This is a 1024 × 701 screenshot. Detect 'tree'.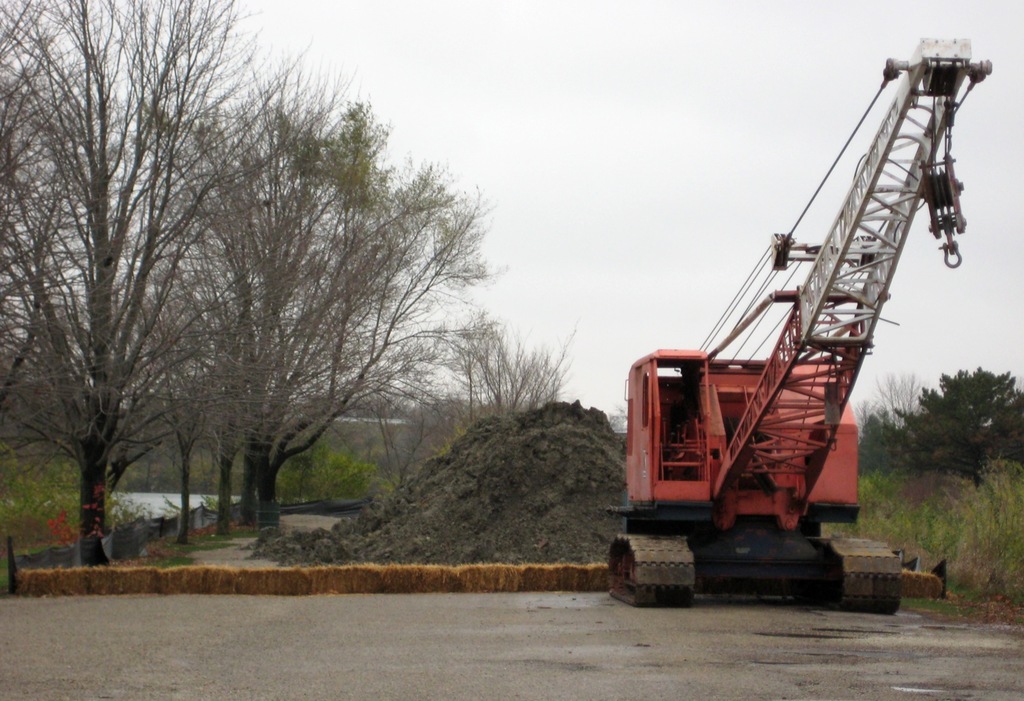
<region>0, 0, 325, 567</region>.
